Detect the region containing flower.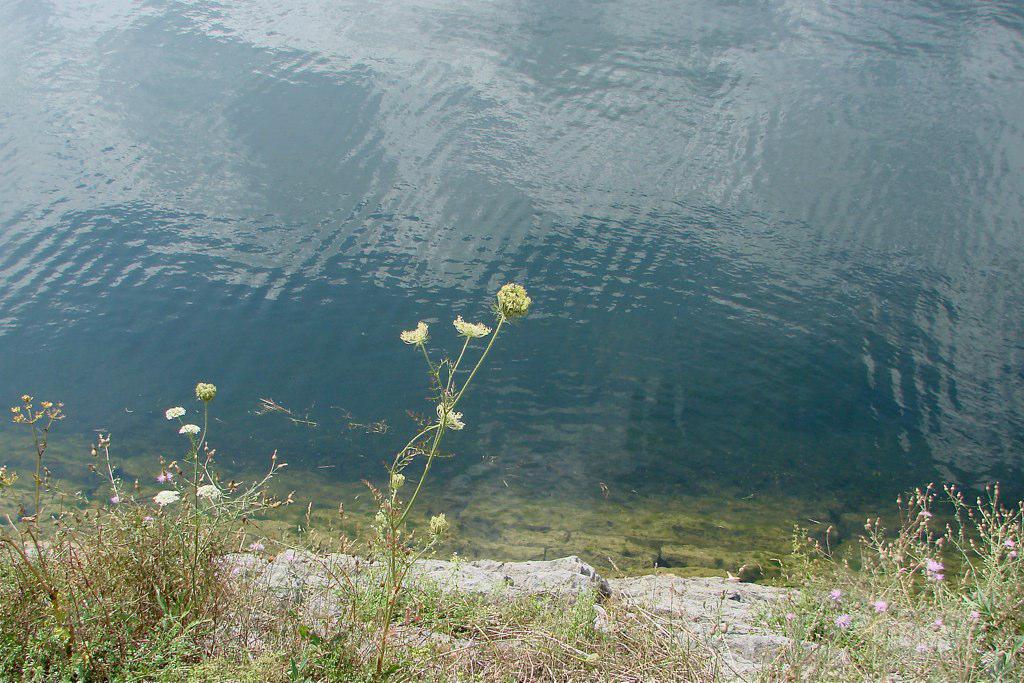
Rect(195, 478, 216, 500).
